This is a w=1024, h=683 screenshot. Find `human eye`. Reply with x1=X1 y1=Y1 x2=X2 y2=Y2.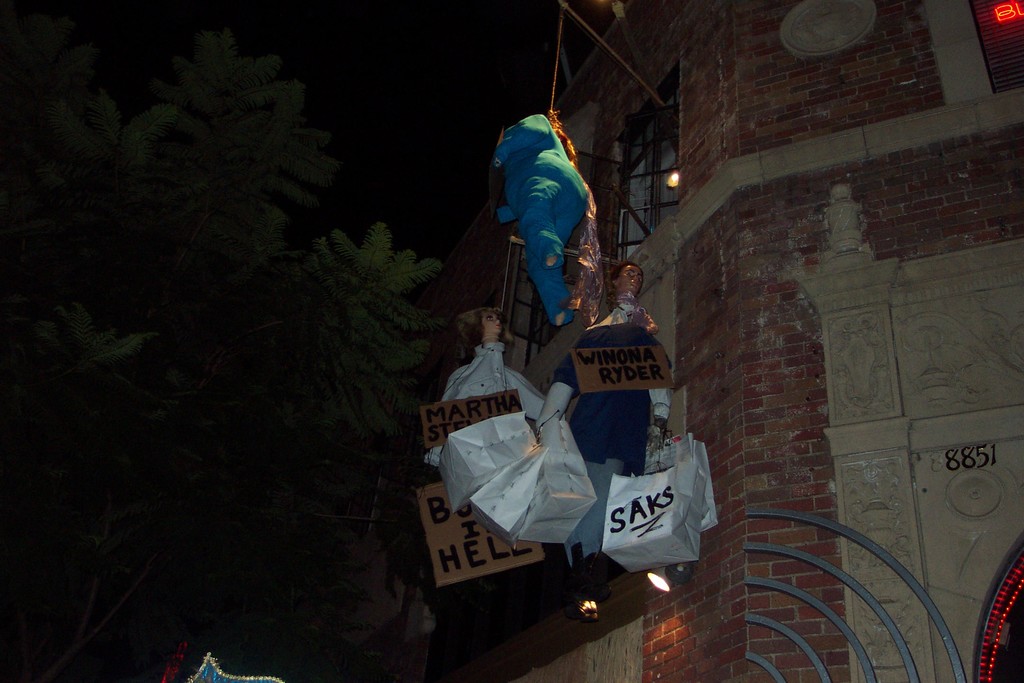
x1=637 y1=277 x2=643 y2=283.
